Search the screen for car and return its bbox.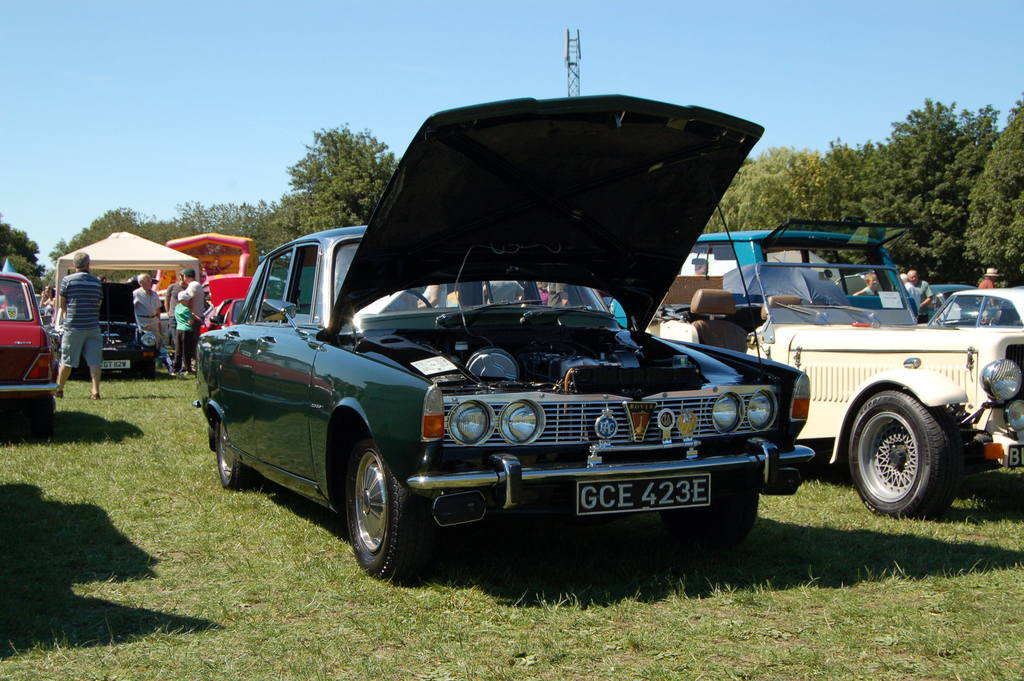
Found: {"left": 200, "top": 123, "right": 895, "bottom": 586}.
